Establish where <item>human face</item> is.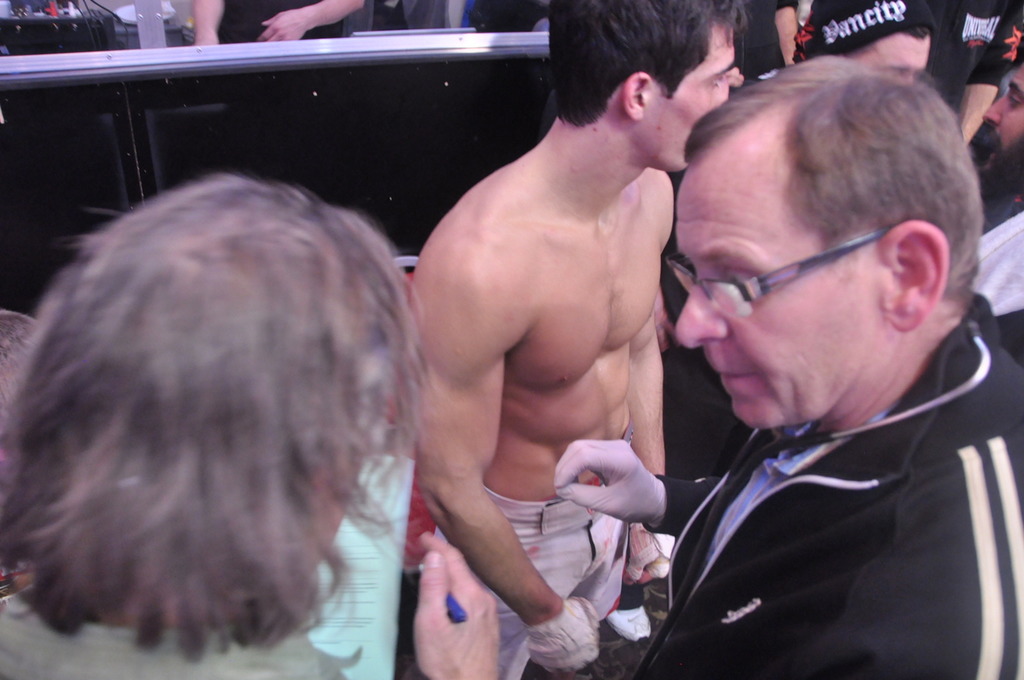
Established at <box>852,35,933,81</box>.
